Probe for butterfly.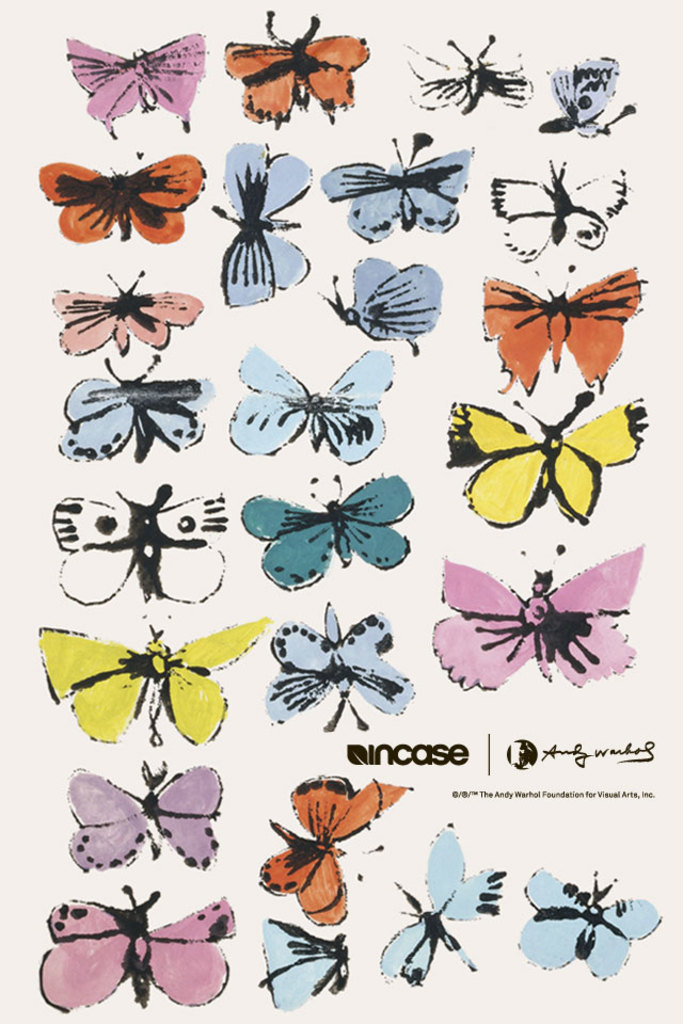
Probe result: {"left": 317, "top": 135, "right": 480, "bottom": 251}.
